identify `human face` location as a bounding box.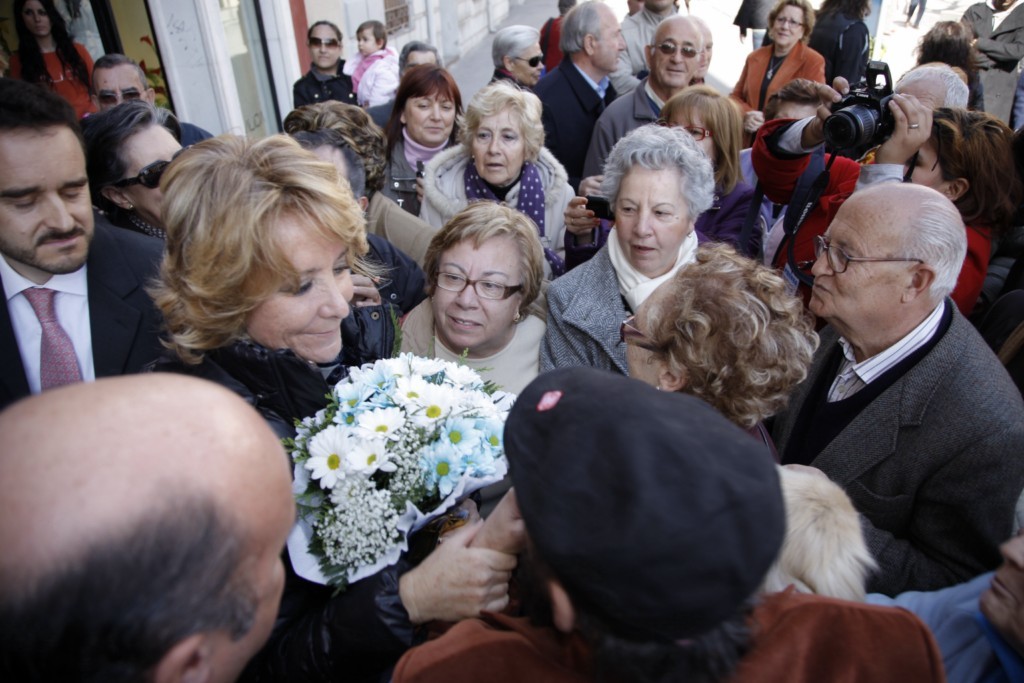
(21, 0, 50, 37).
